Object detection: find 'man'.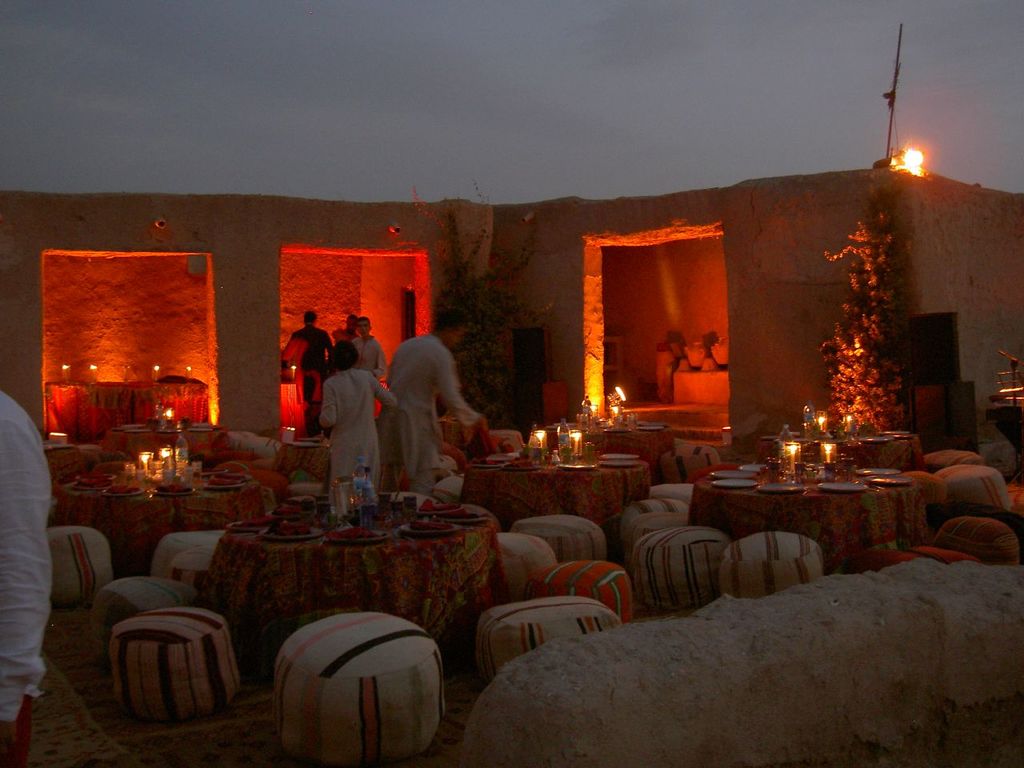
{"x1": 0, "y1": 388, "x2": 53, "y2": 767}.
